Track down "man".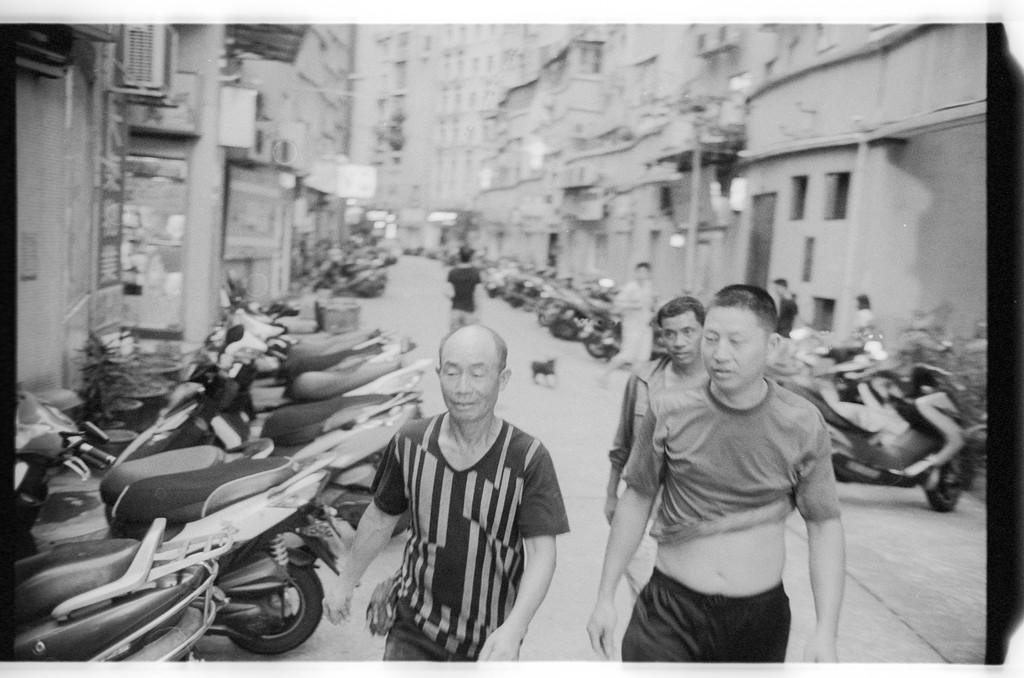
Tracked to x1=611 y1=257 x2=661 y2=371.
